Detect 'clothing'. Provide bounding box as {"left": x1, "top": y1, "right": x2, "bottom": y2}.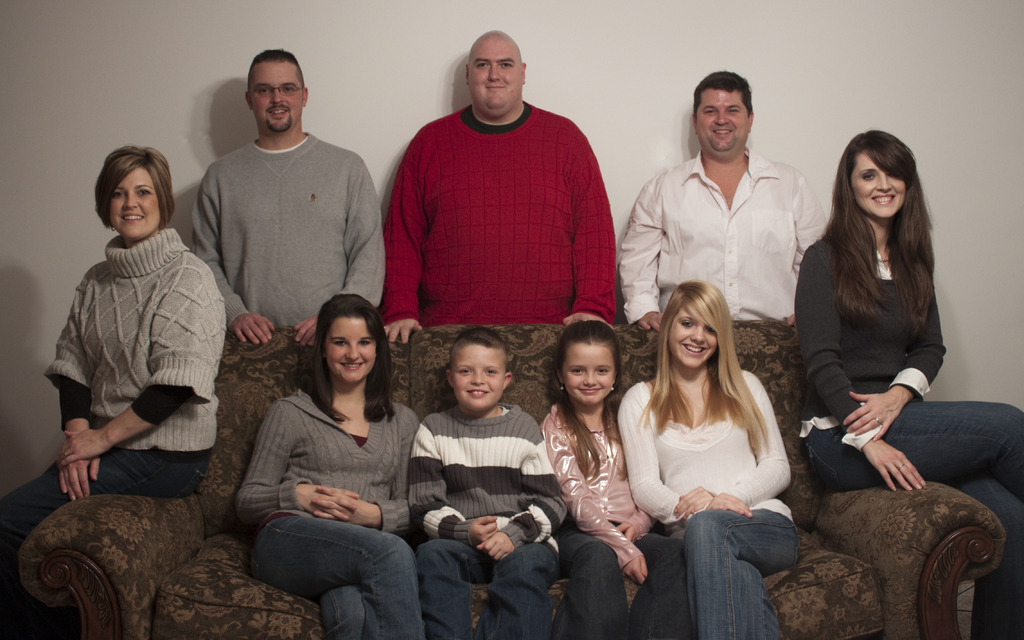
{"left": 376, "top": 76, "right": 618, "bottom": 361}.
